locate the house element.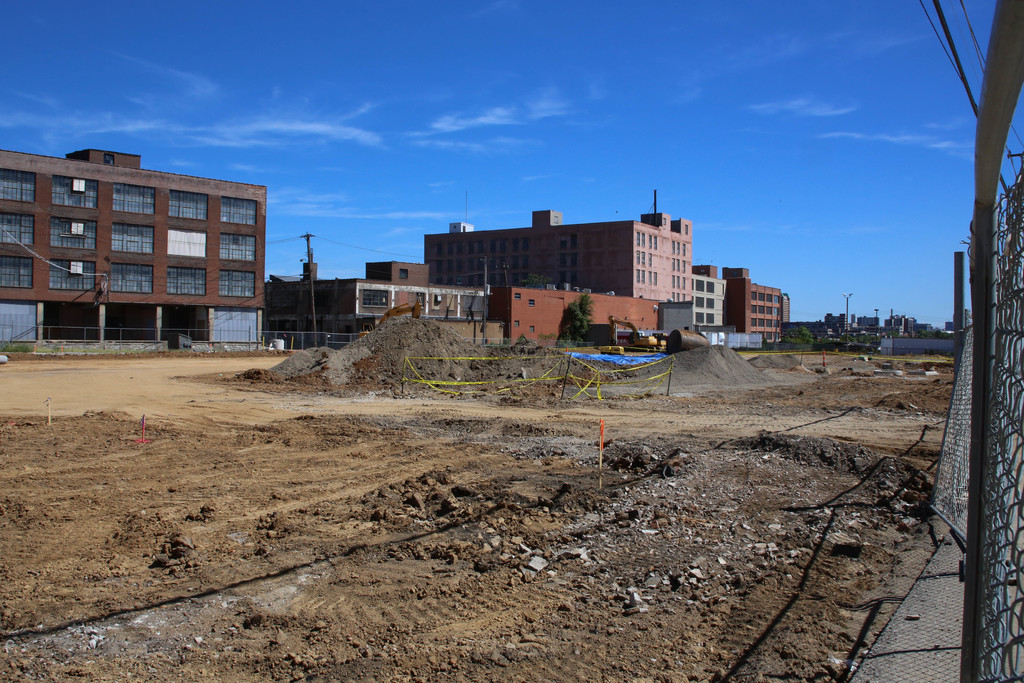
Element bbox: Rect(0, 128, 298, 350).
